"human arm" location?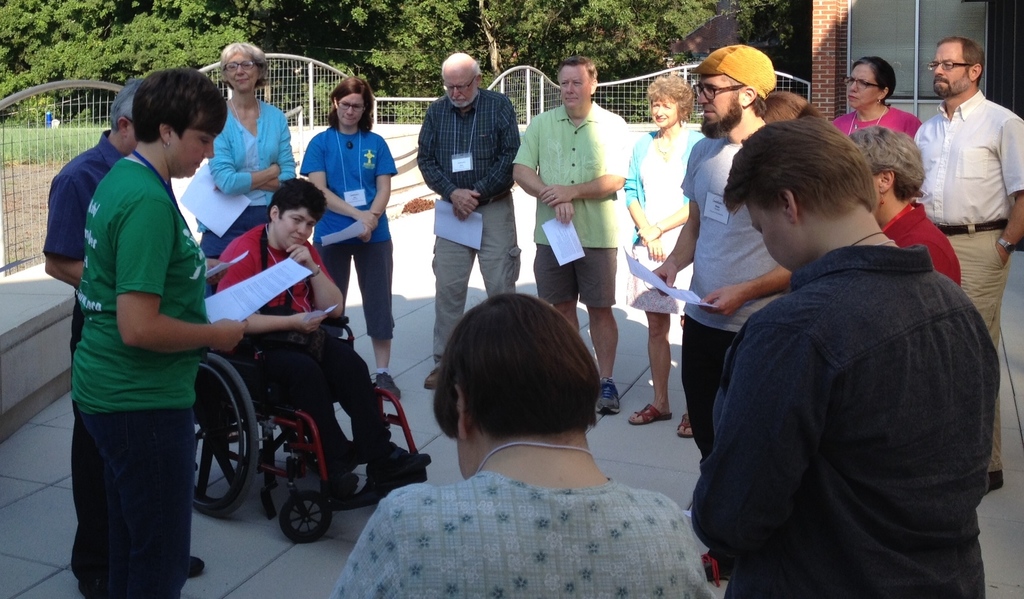
detection(533, 110, 623, 209)
